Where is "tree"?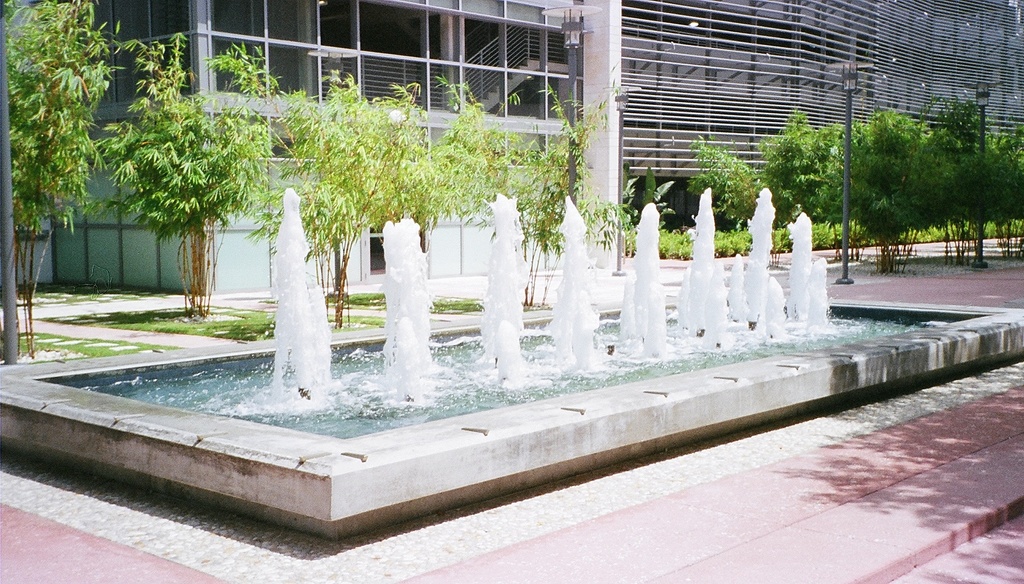
<region>98, 26, 239, 318</region>.
